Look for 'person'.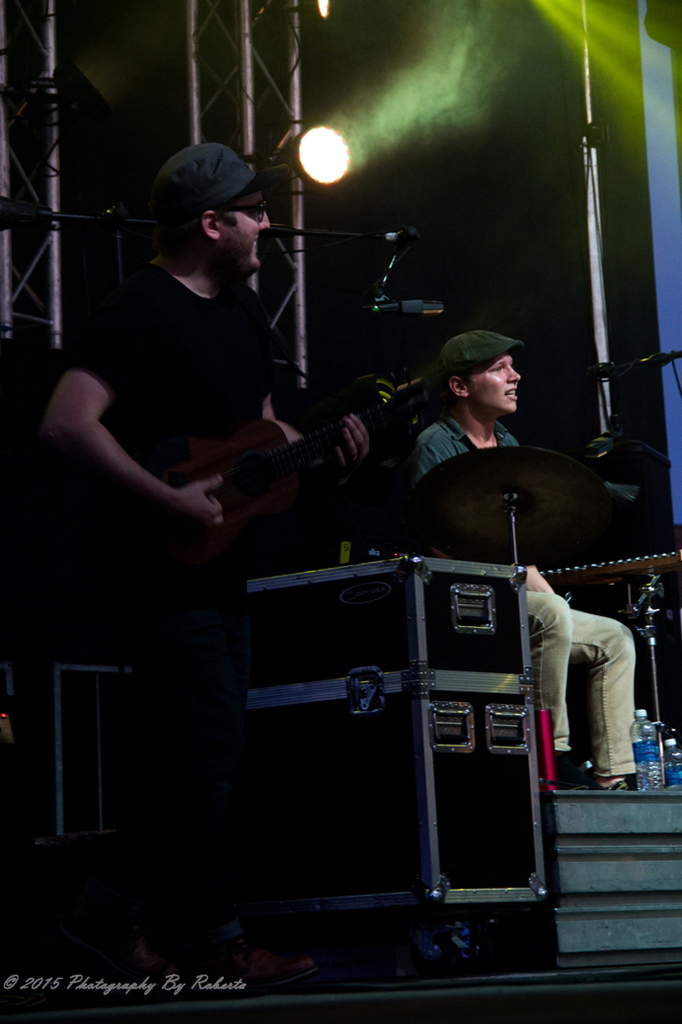
Found: (x1=51, y1=150, x2=381, y2=658).
